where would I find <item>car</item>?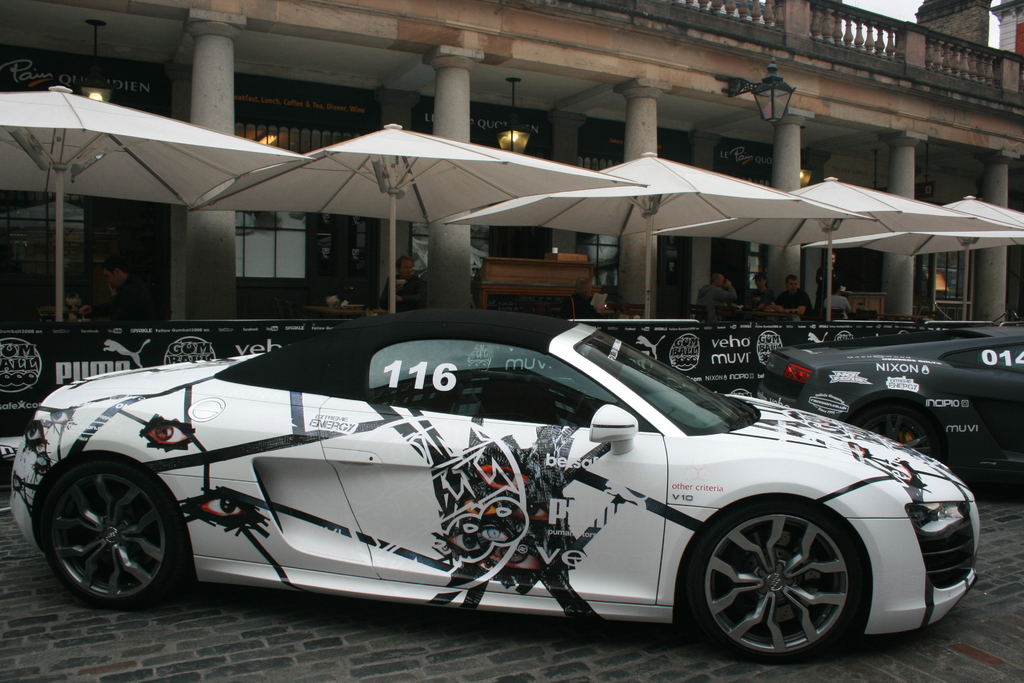
At crop(770, 331, 1023, 482).
